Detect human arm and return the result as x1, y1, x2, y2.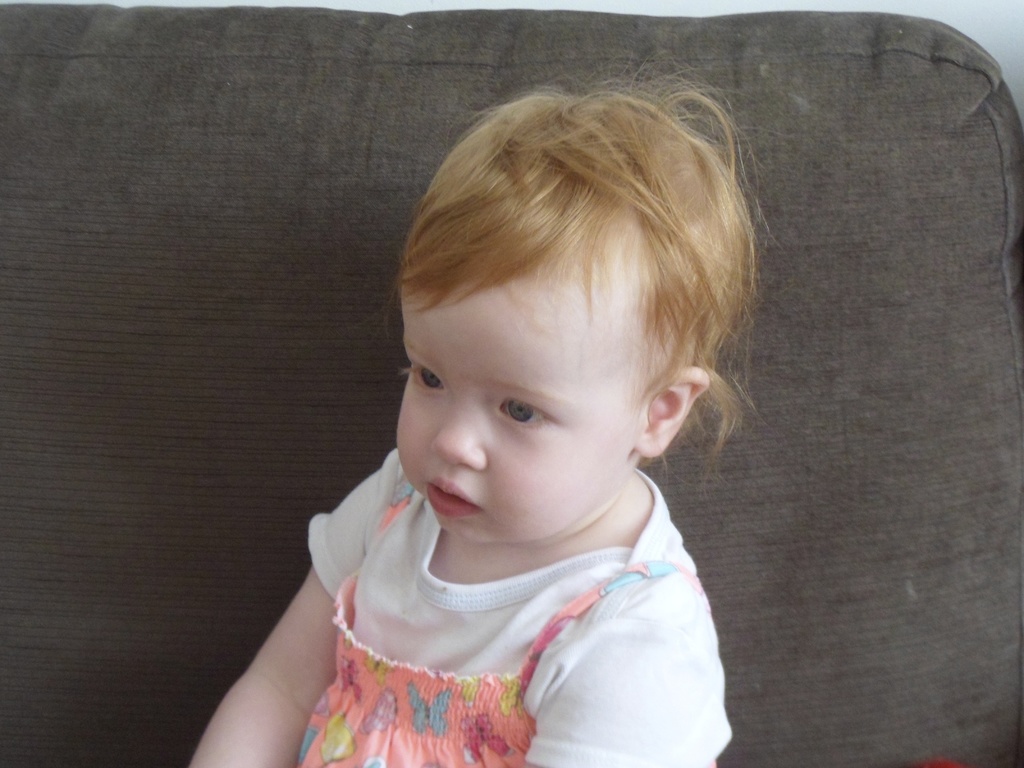
201, 532, 335, 767.
